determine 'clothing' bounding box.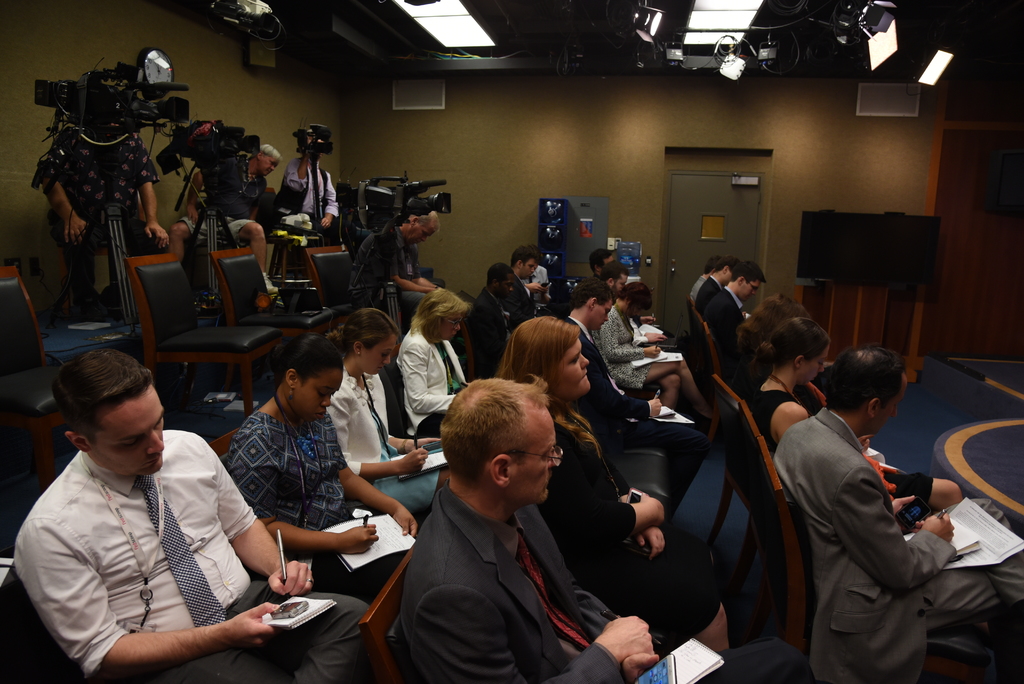
Determined: 759 400 1023 683.
